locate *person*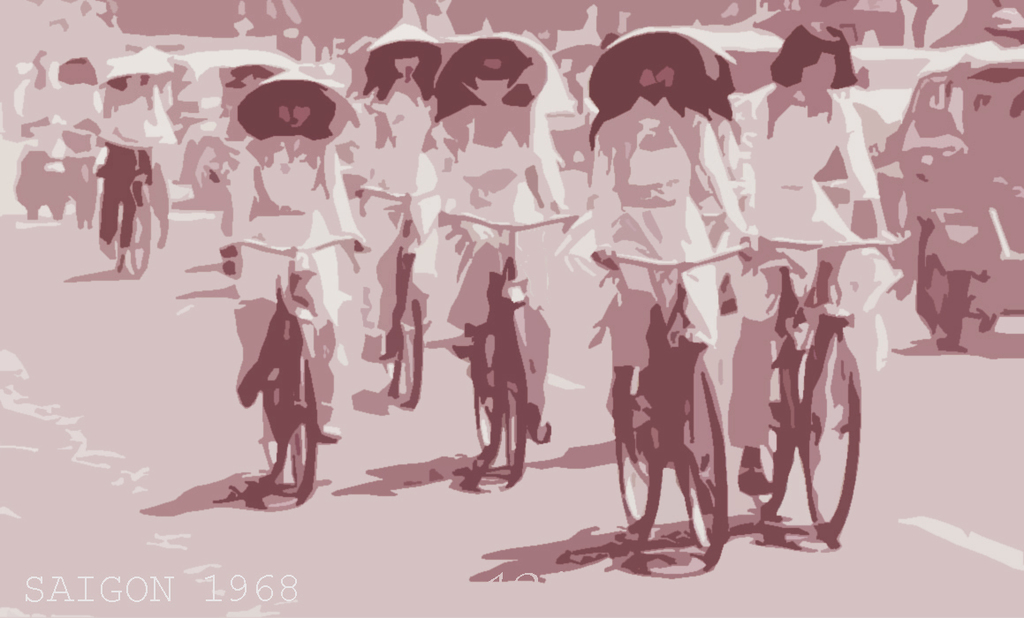
910 57 970 275
